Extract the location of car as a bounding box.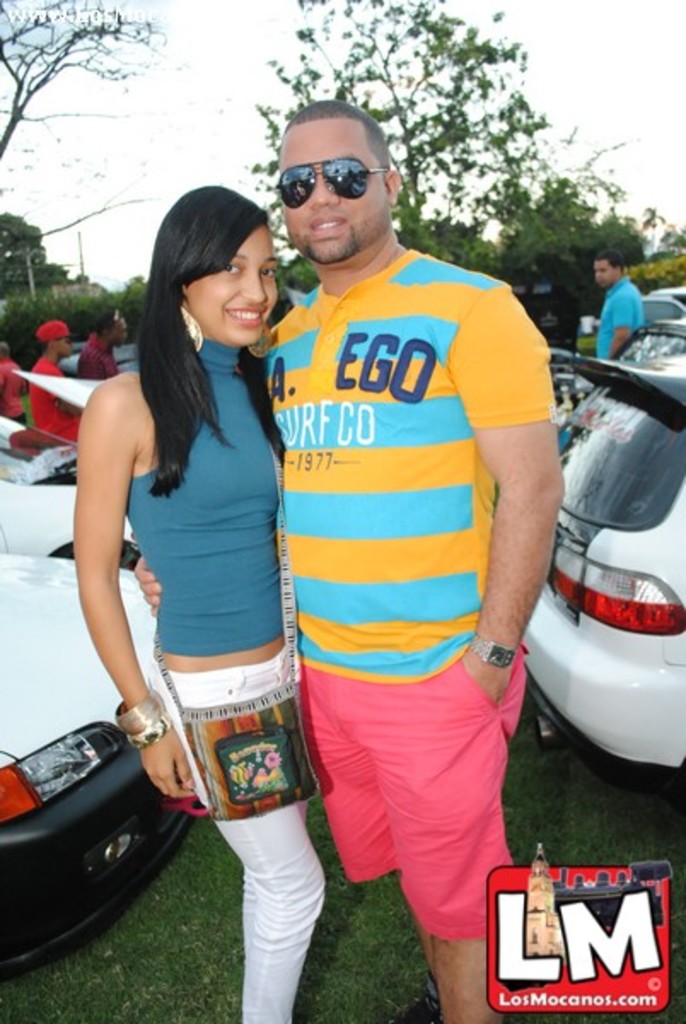
x1=0 y1=488 x2=137 y2=561.
